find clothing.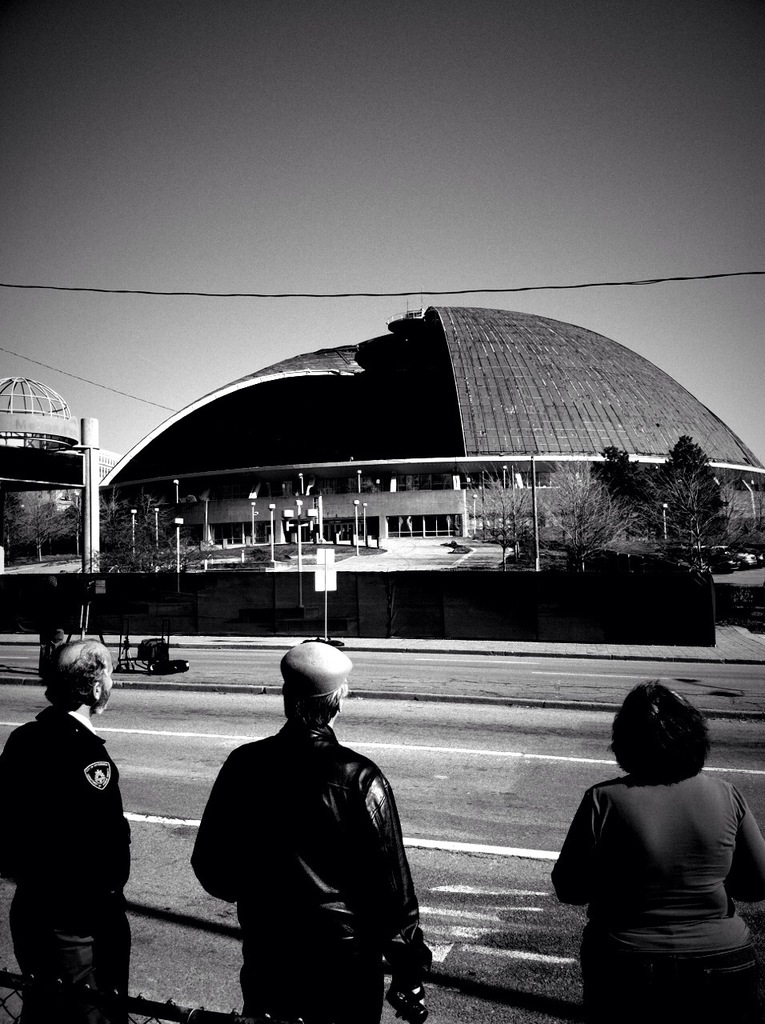
(left=550, top=774, right=764, bottom=1023).
